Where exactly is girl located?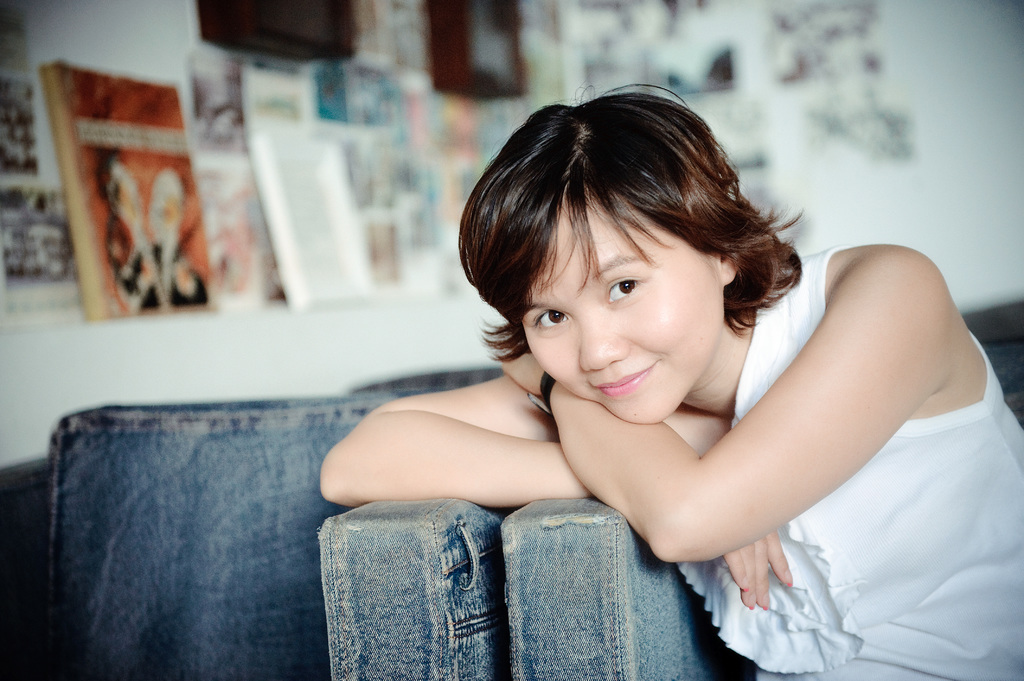
Its bounding box is [x1=323, y1=78, x2=1023, y2=680].
